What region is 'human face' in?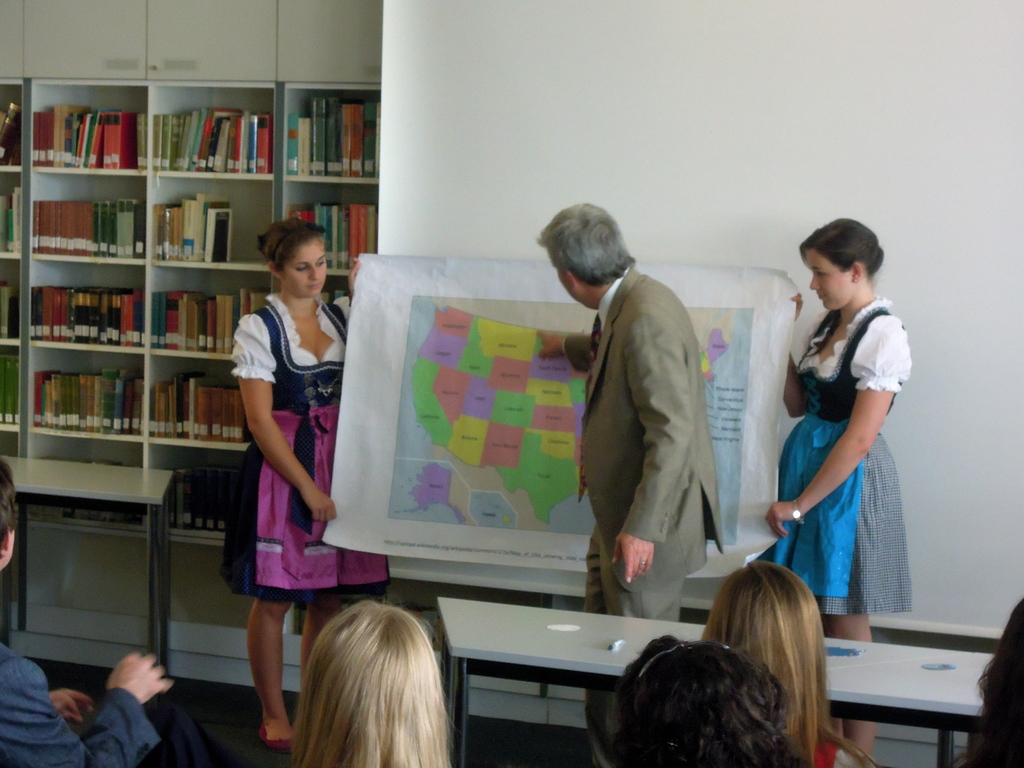
detection(281, 239, 326, 298).
